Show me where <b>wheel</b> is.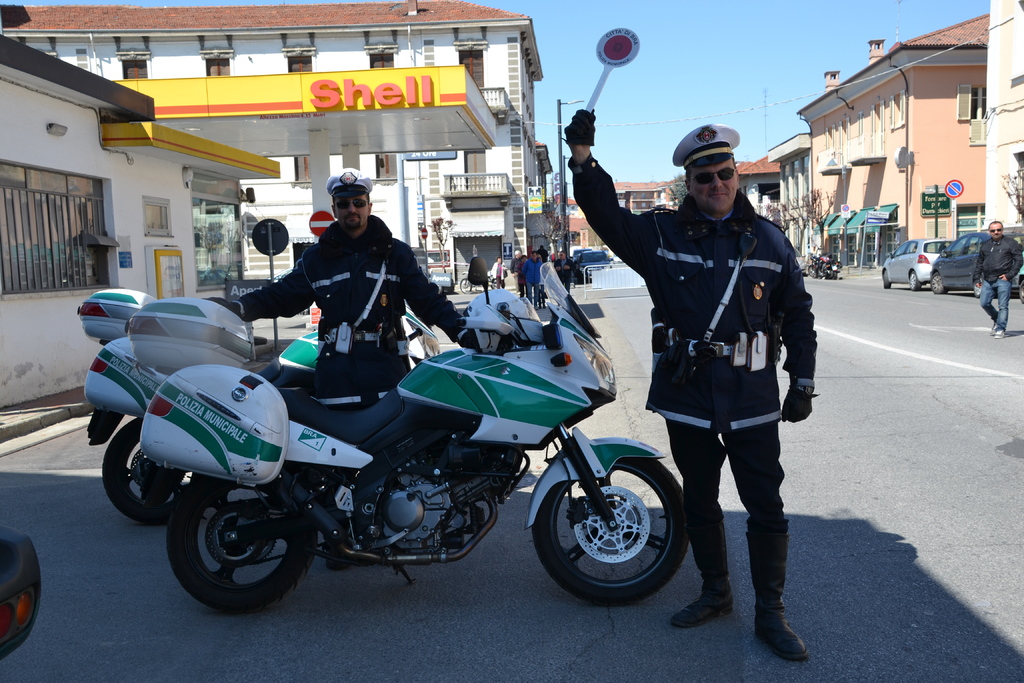
<b>wheel</b> is at 883, 270, 892, 290.
